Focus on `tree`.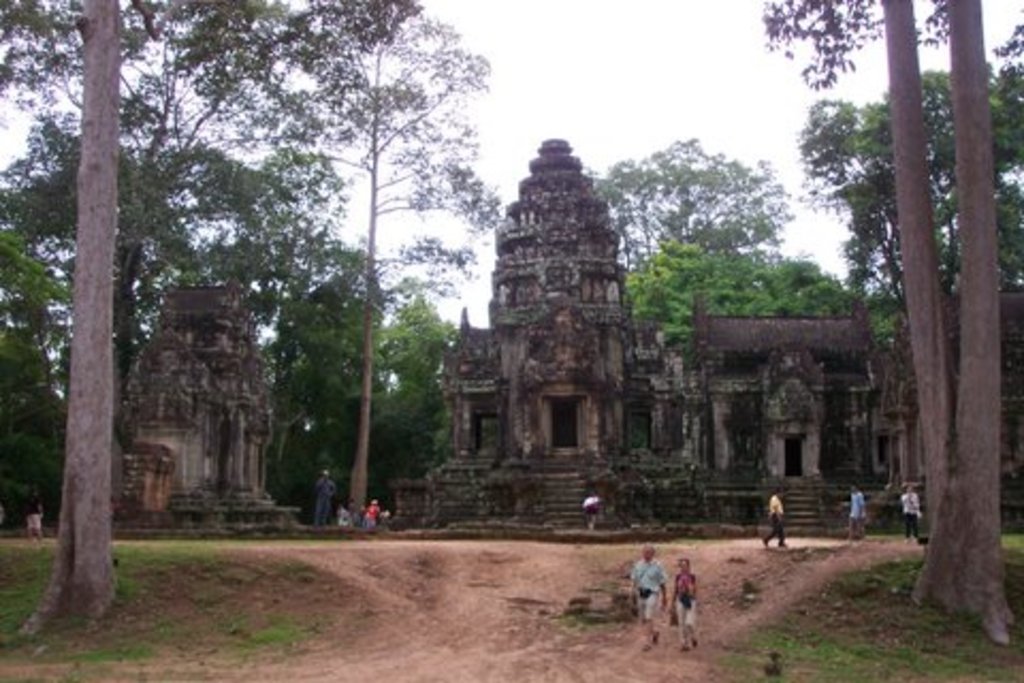
Focused at crop(0, 0, 335, 536).
